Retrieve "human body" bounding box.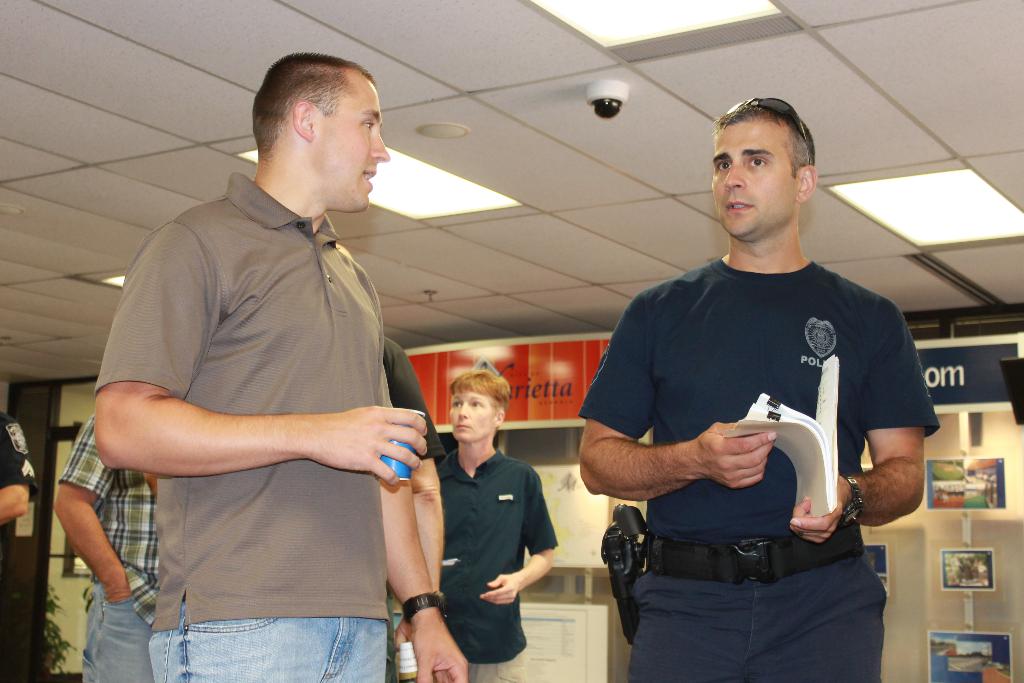
Bounding box: pyautogui.locateOnScreen(55, 416, 160, 682).
